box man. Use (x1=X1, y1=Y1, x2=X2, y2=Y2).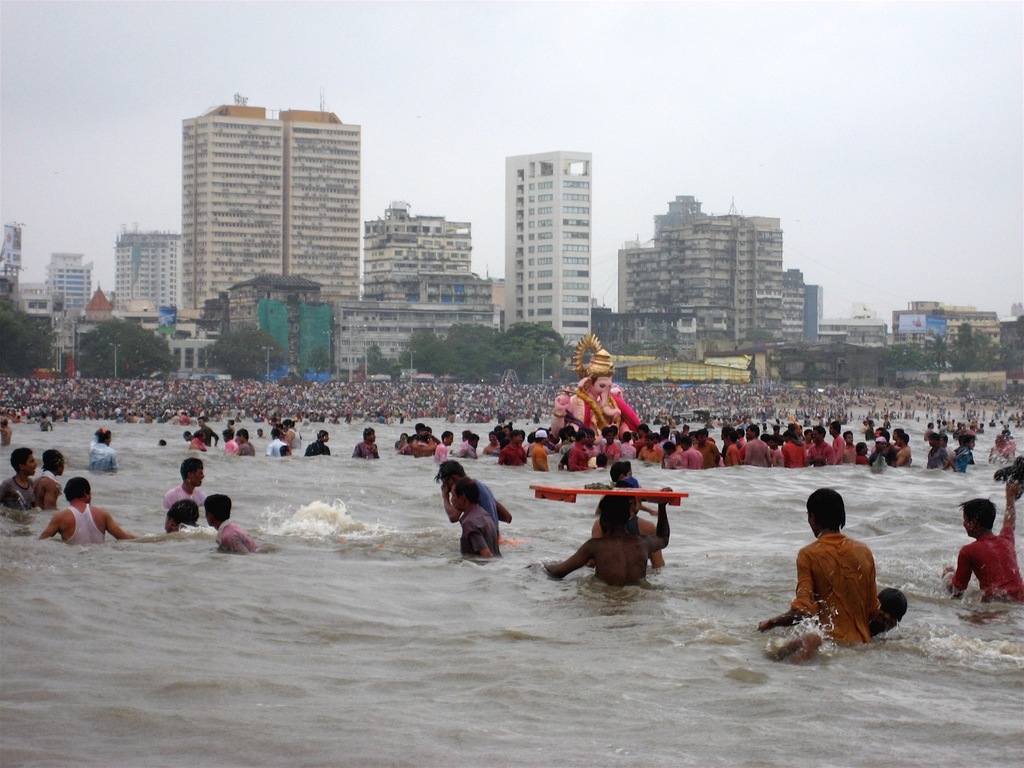
(x1=0, y1=446, x2=50, y2=516).
